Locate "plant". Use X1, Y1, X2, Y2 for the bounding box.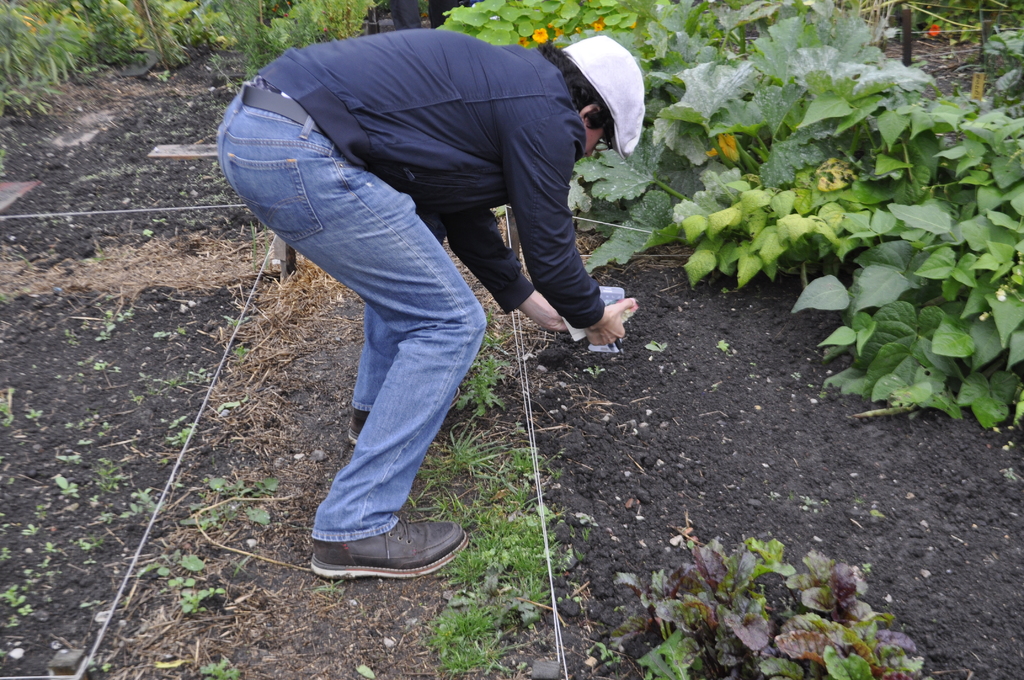
138, 564, 169, 578.
